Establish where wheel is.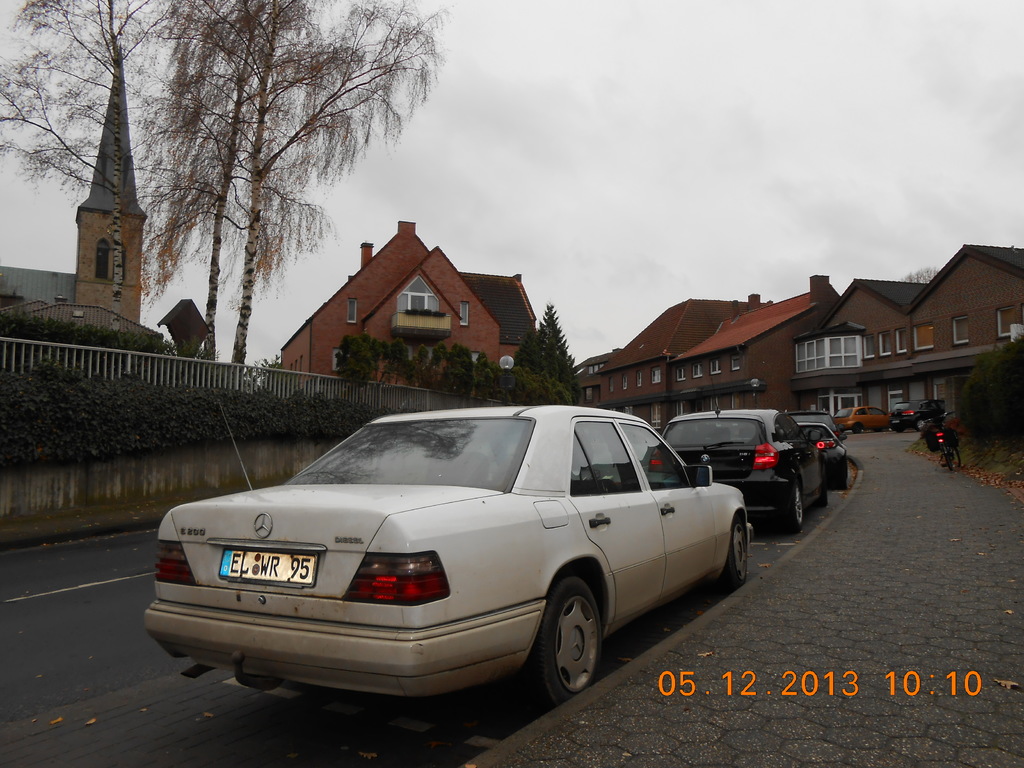
Established at locate(531, 591, 607, 707).
